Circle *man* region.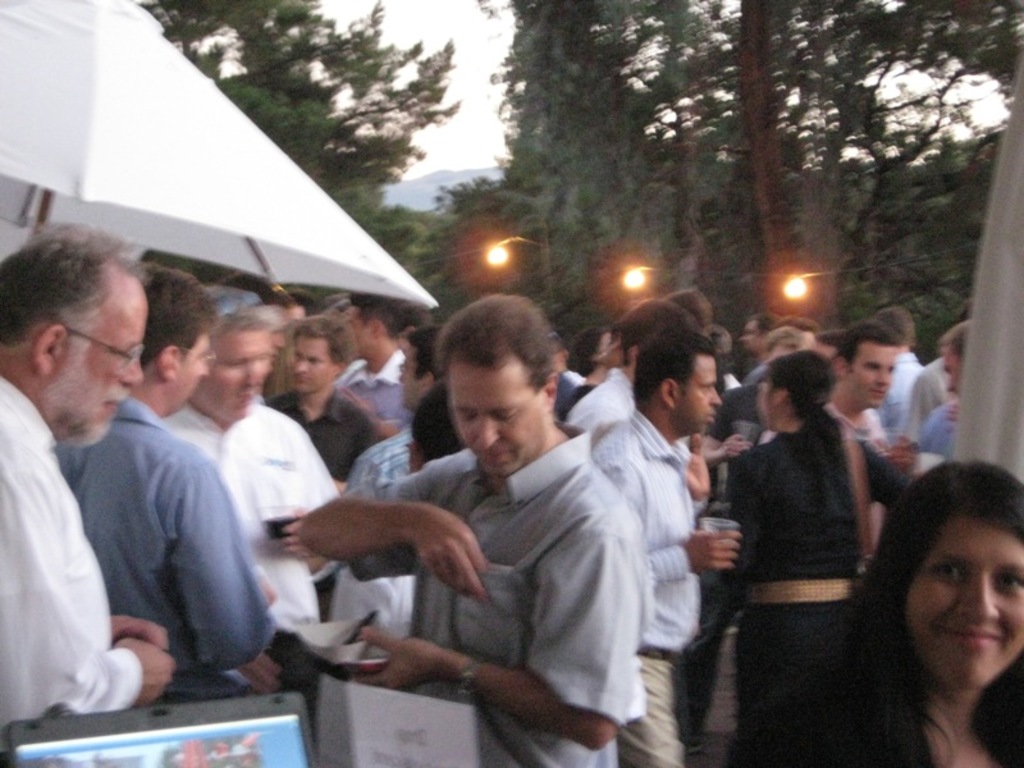
Region: <region>54, 265, 301, 689</region>.
